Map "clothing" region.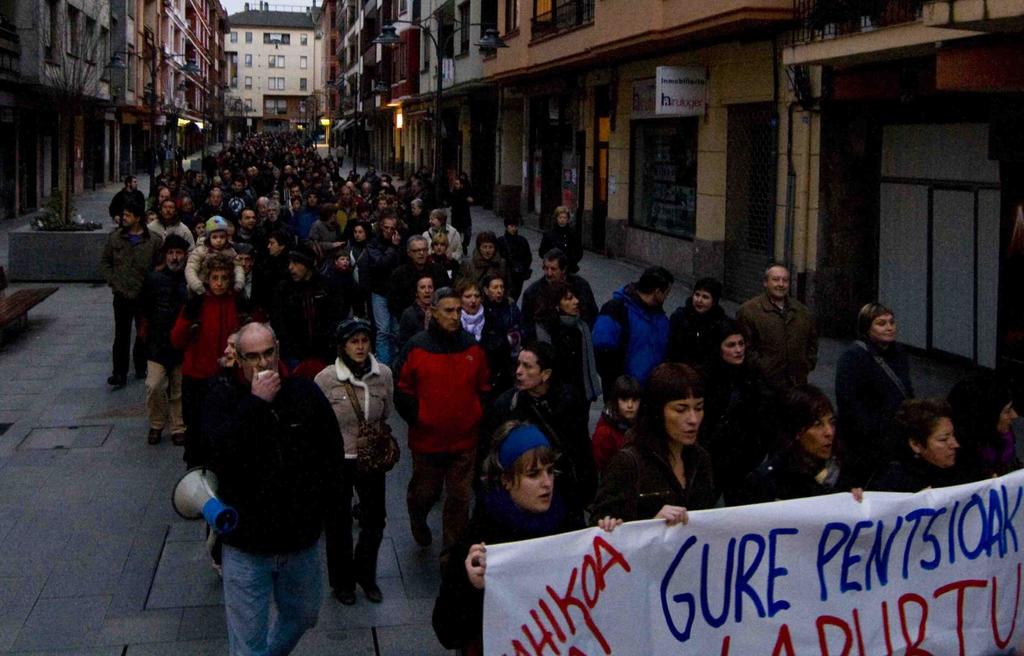
Mapped to box=[524, 271, 604, 314].
